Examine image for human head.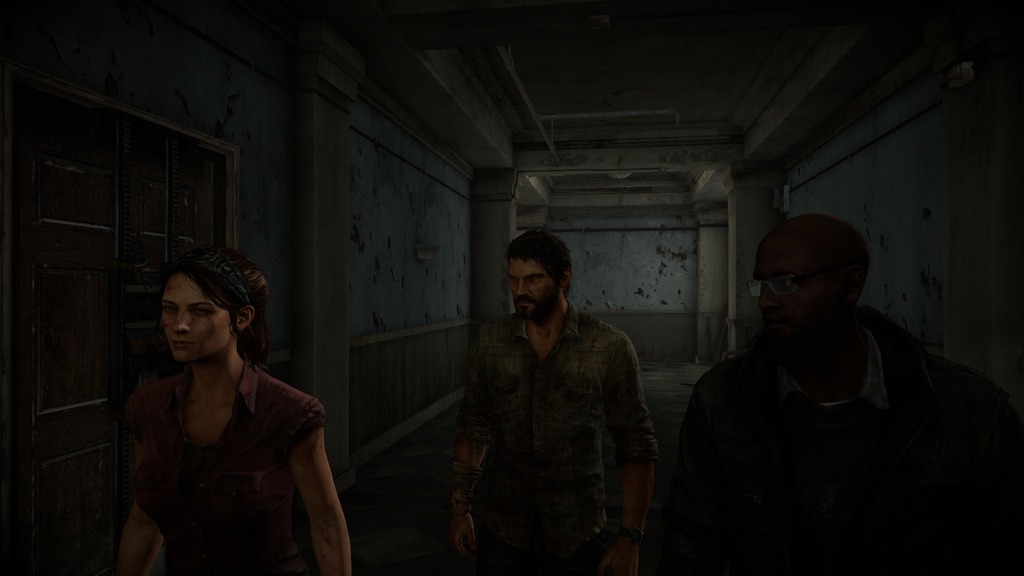
Examination result: <region>157, 241, 271, 360</region>.
